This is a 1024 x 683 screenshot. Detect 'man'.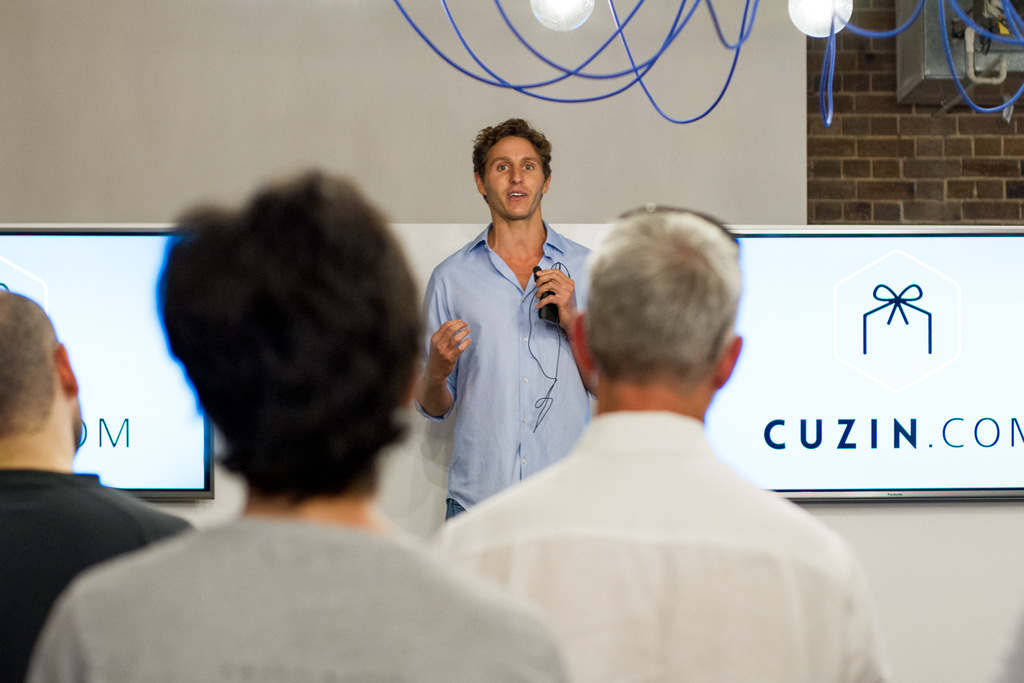
l=413, t=107, r=604, b=531.
